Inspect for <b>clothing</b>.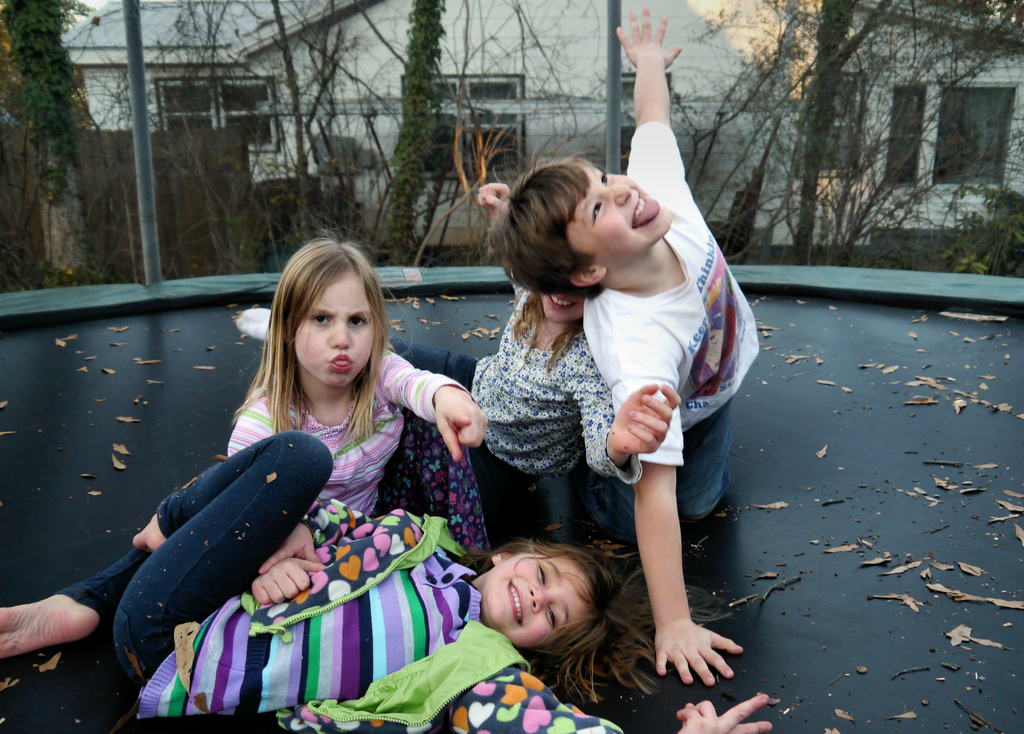
Inspection: 586, 118, 762, 536.
